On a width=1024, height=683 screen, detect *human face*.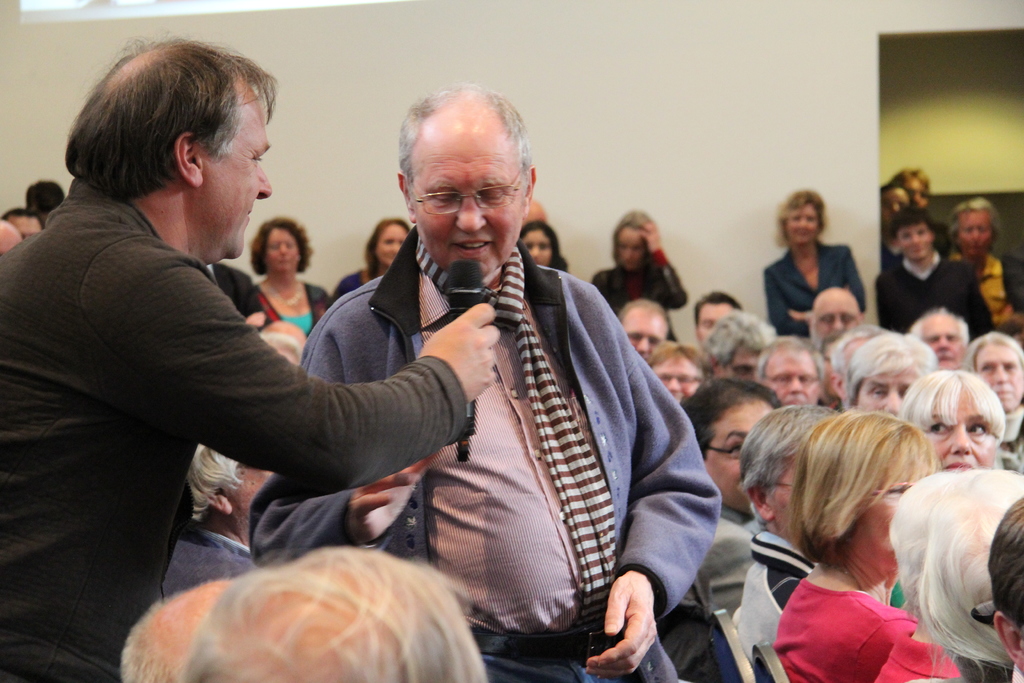
crop(708, 398, 774, 514).
